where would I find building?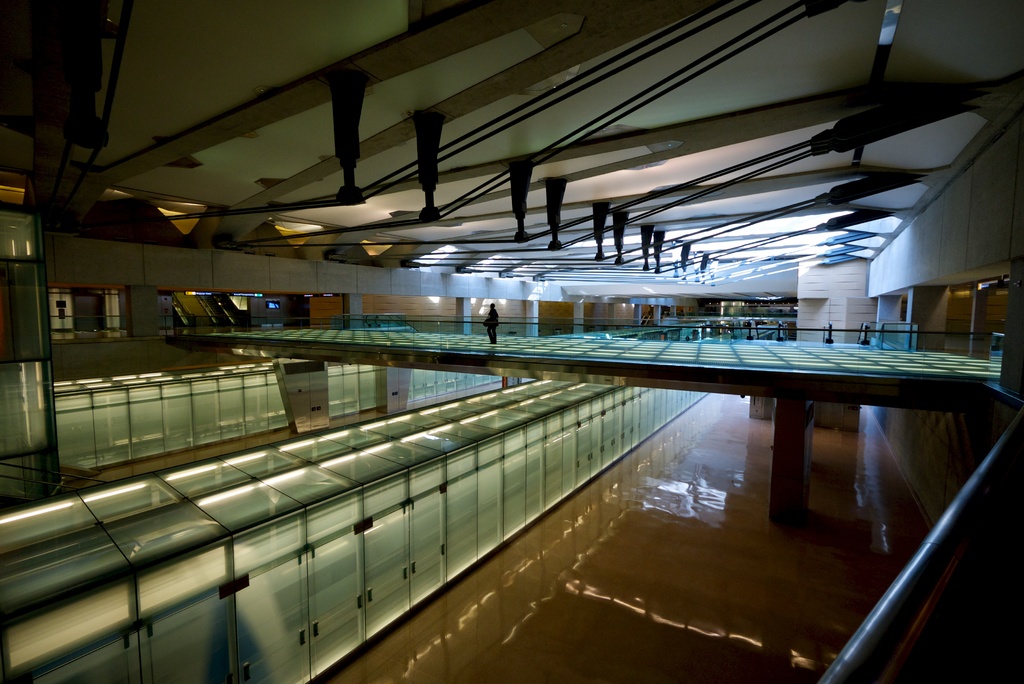
At l=3, t=2, r=1023, b=678.
